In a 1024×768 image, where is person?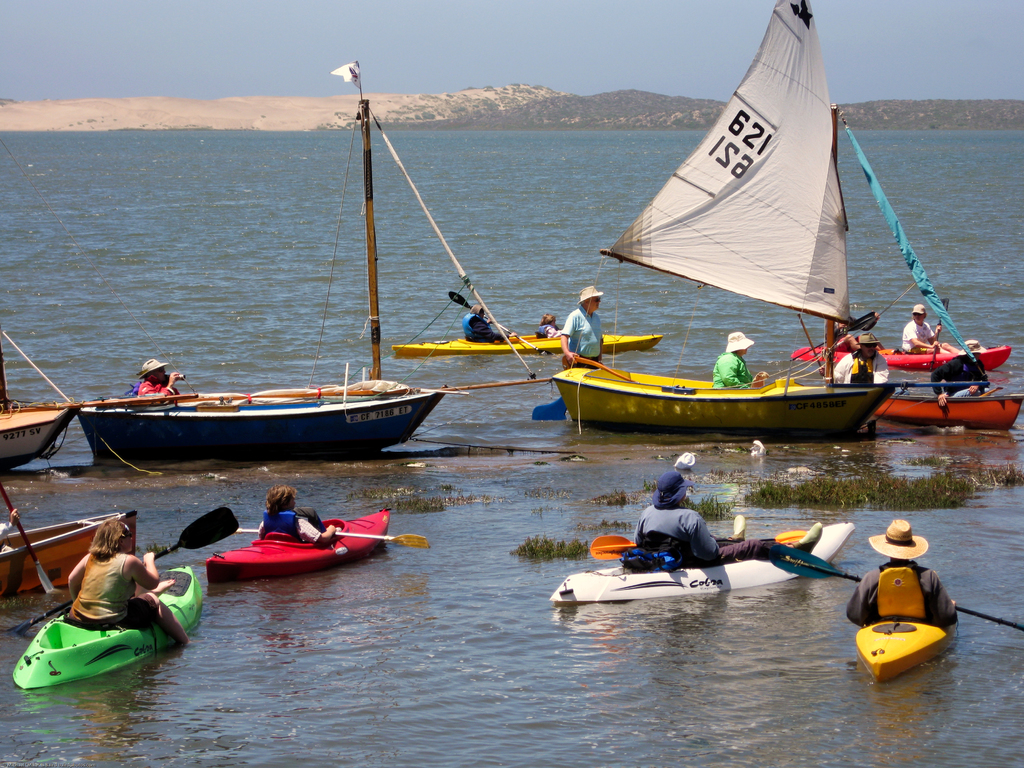
849,516,957,622.
